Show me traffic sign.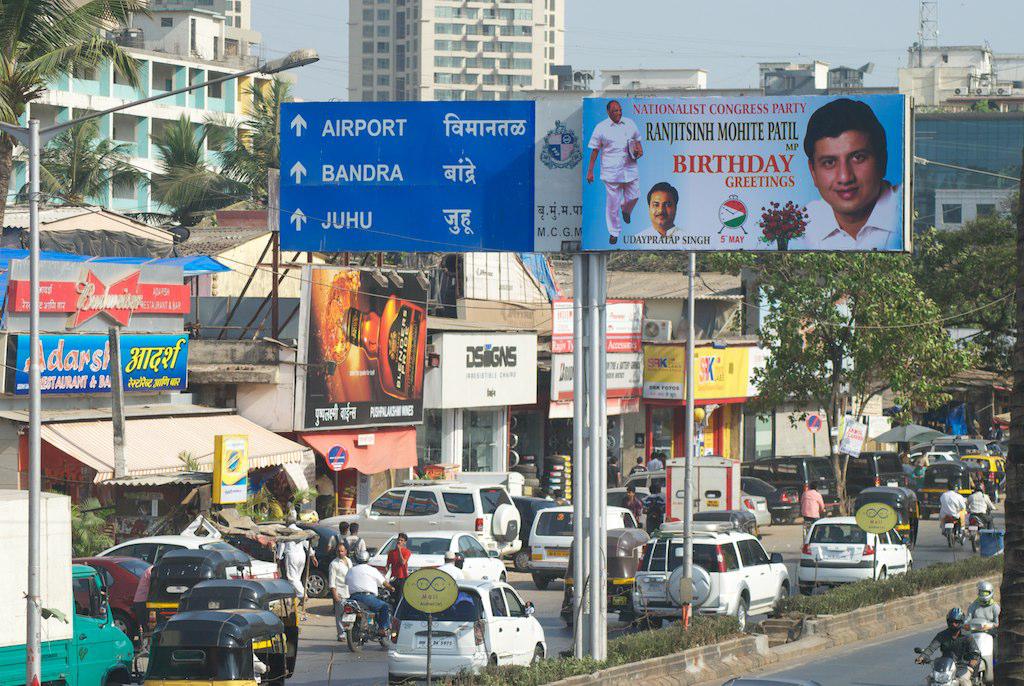
traffic sign is here: (x1=276, y1=98, x2=542, y2=255).
